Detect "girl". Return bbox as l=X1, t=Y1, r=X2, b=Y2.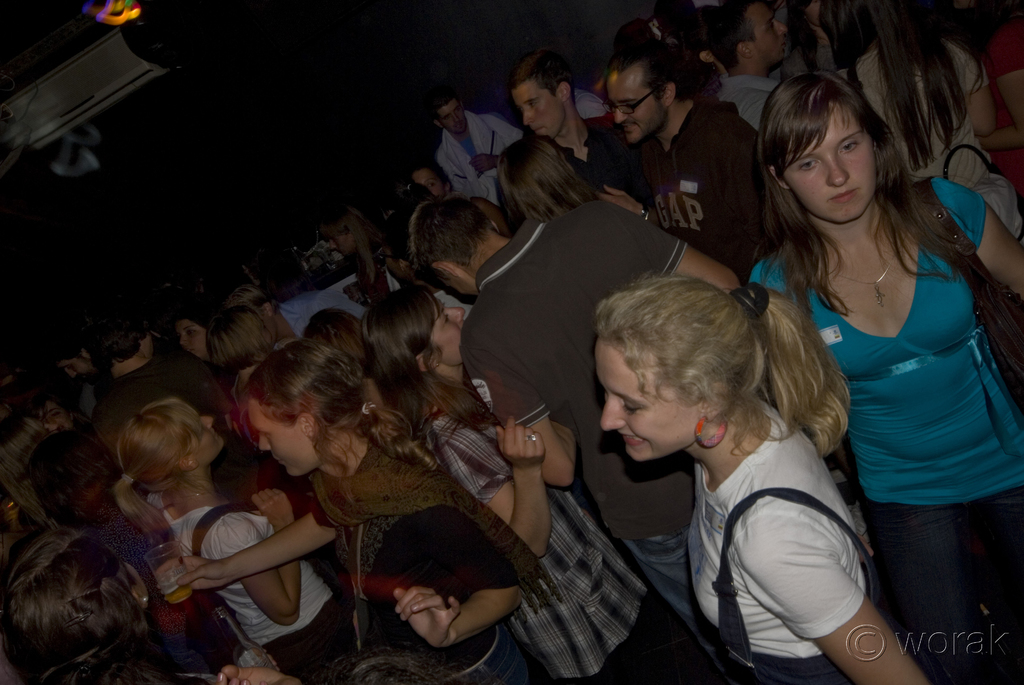
l=180, t=336, r=547, b=684.
